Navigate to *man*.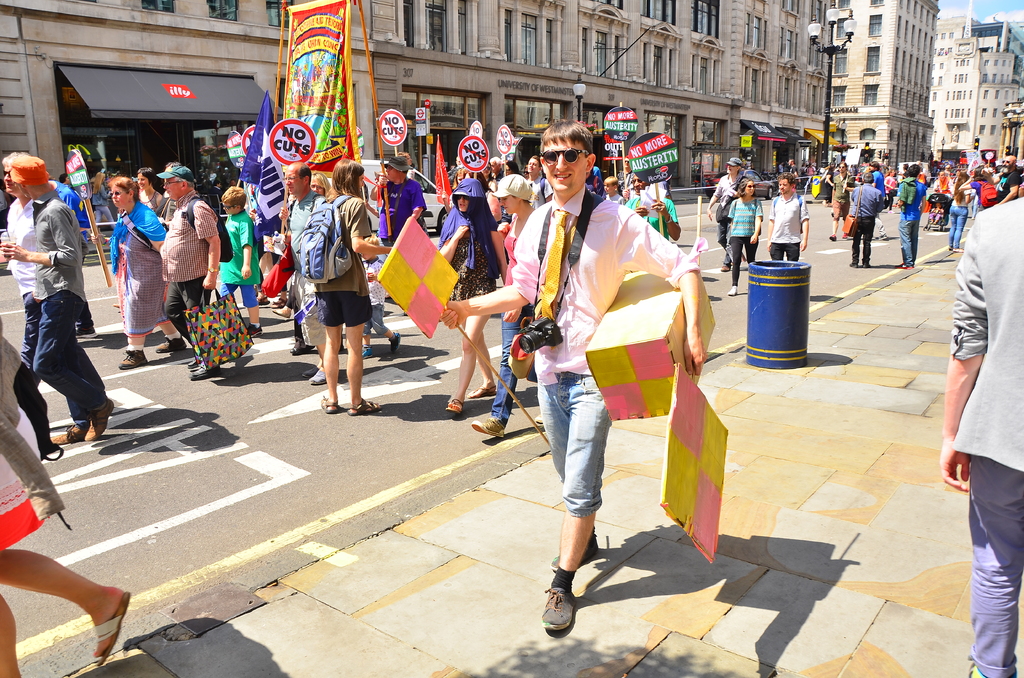
Navigation target: rect(934, 196, 1023, 677).
